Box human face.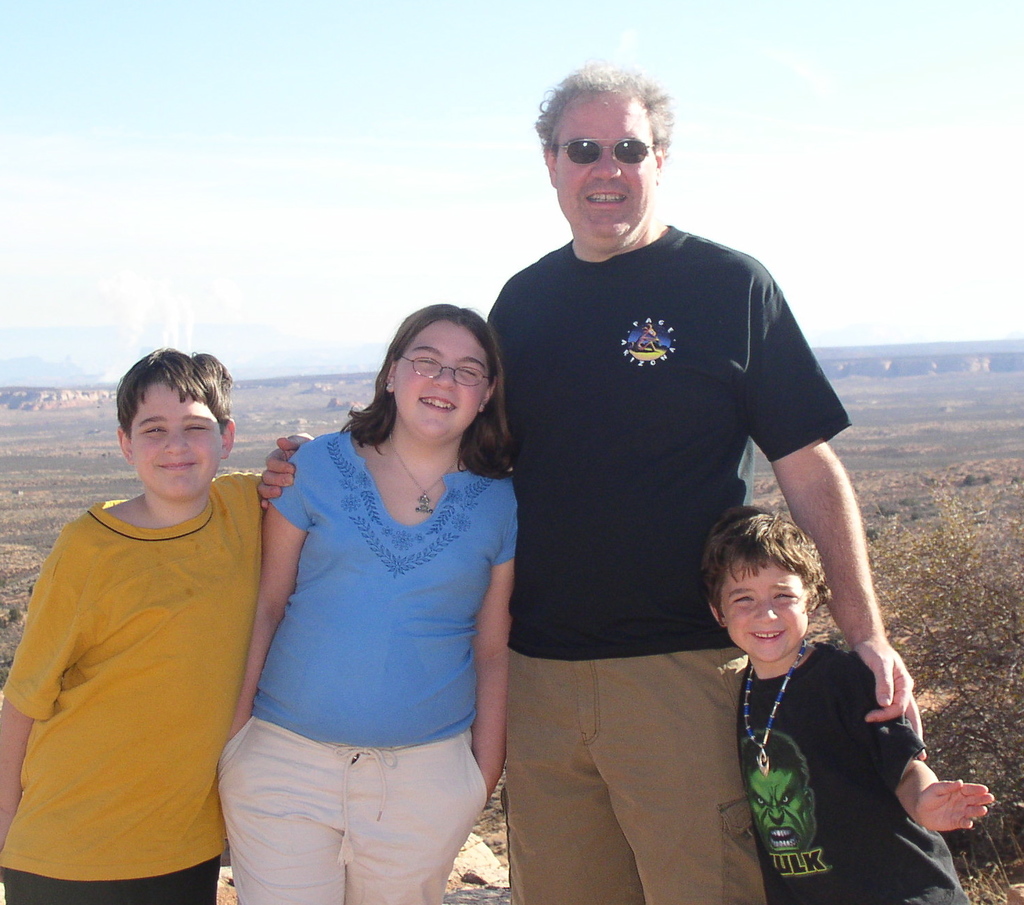
left=134, top=379, right=222, bottom=502.
